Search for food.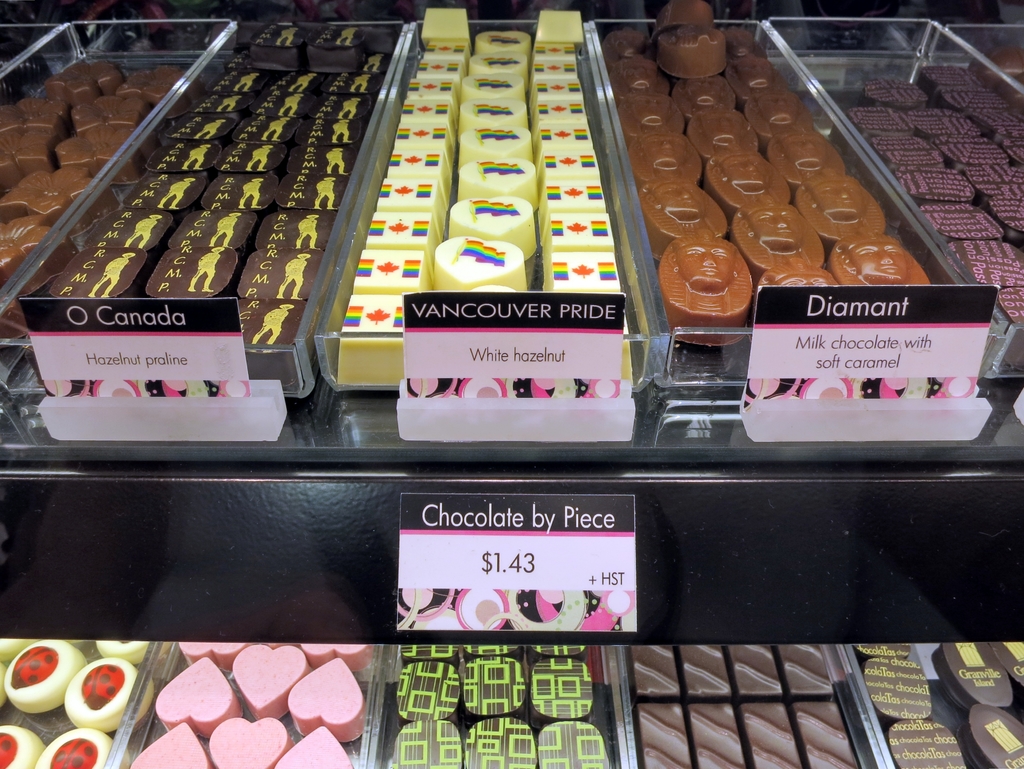
Found at (x1=673, y1=232, x2=754, y2=320).
